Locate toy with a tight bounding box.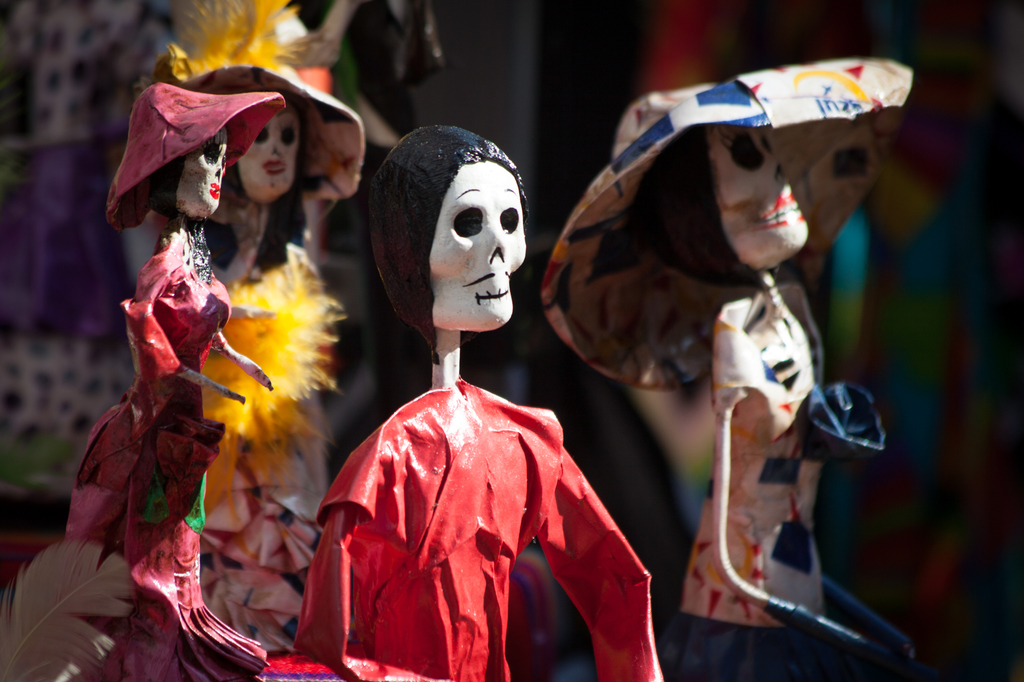
bbox=(291, 123, 665, 681).
